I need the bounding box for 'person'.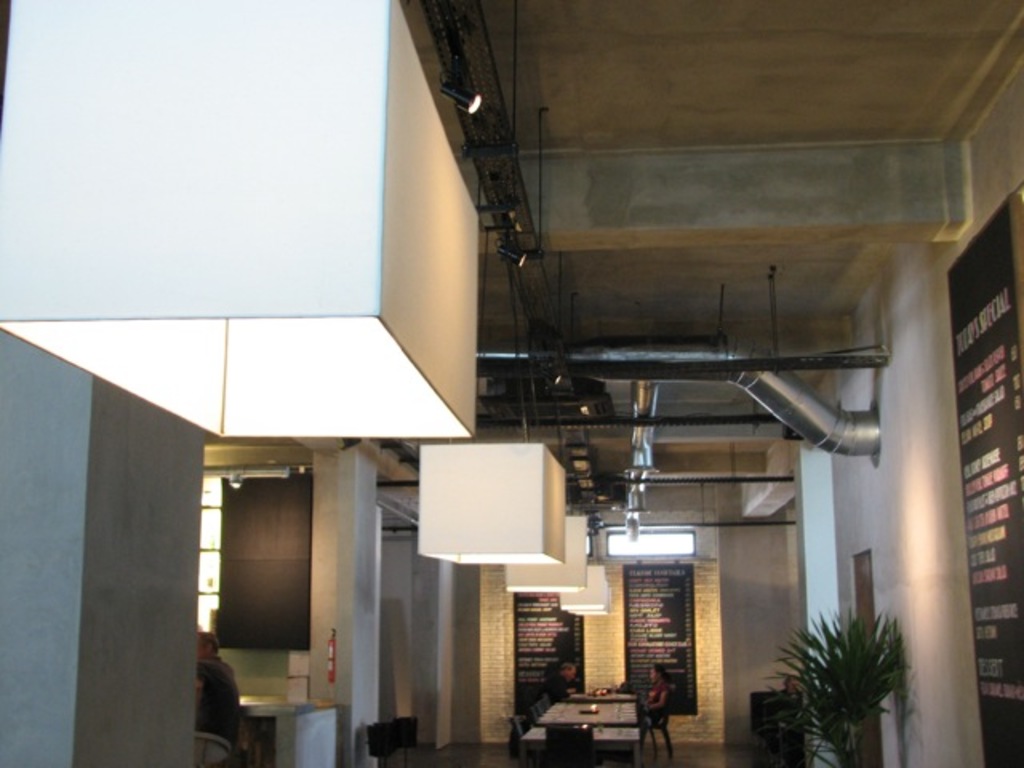
Here it is: [left=642, top=658, right=670, bottom=754].
